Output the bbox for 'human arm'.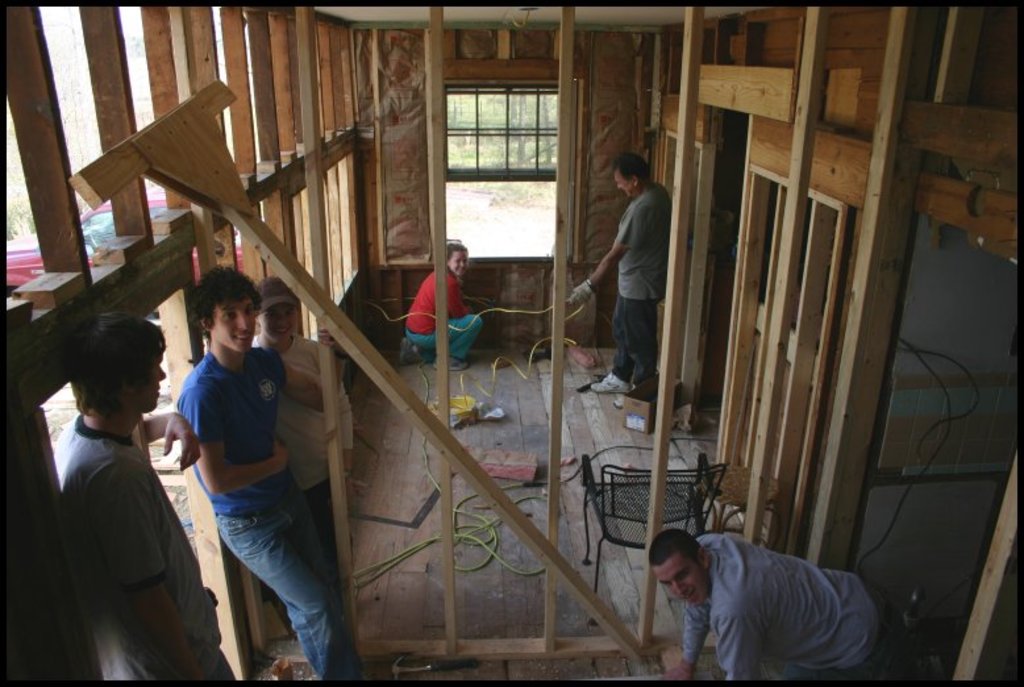
[left=136, top=403, right=212, bottom=472].
